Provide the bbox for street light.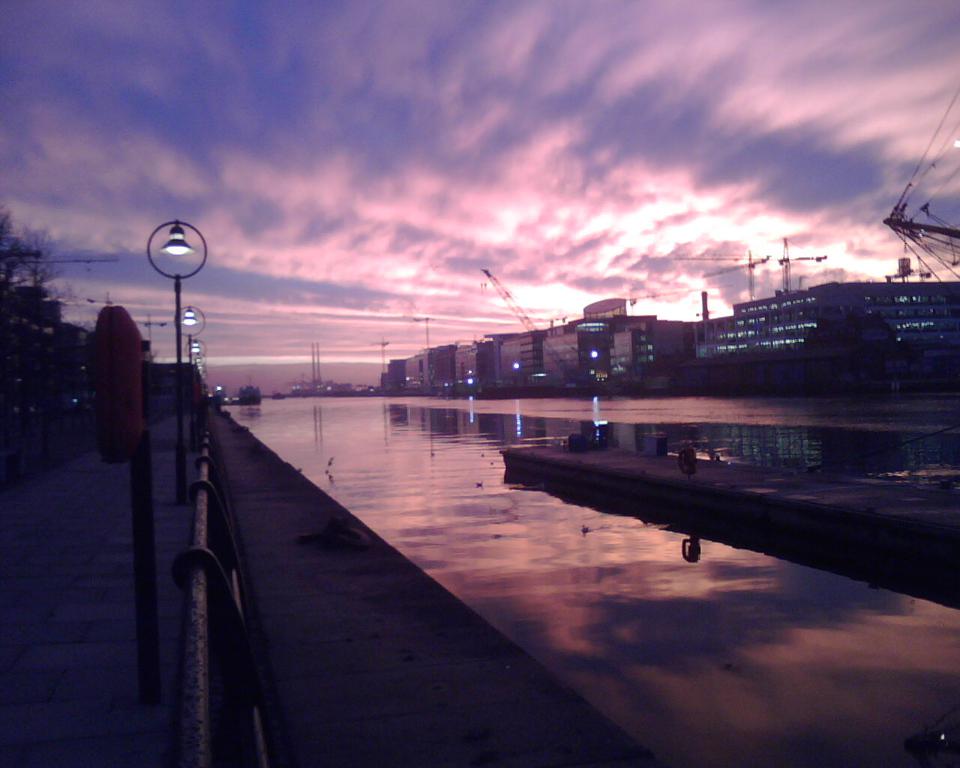
pyautogui.locateOnScreen(183, 336, 209, 369).
